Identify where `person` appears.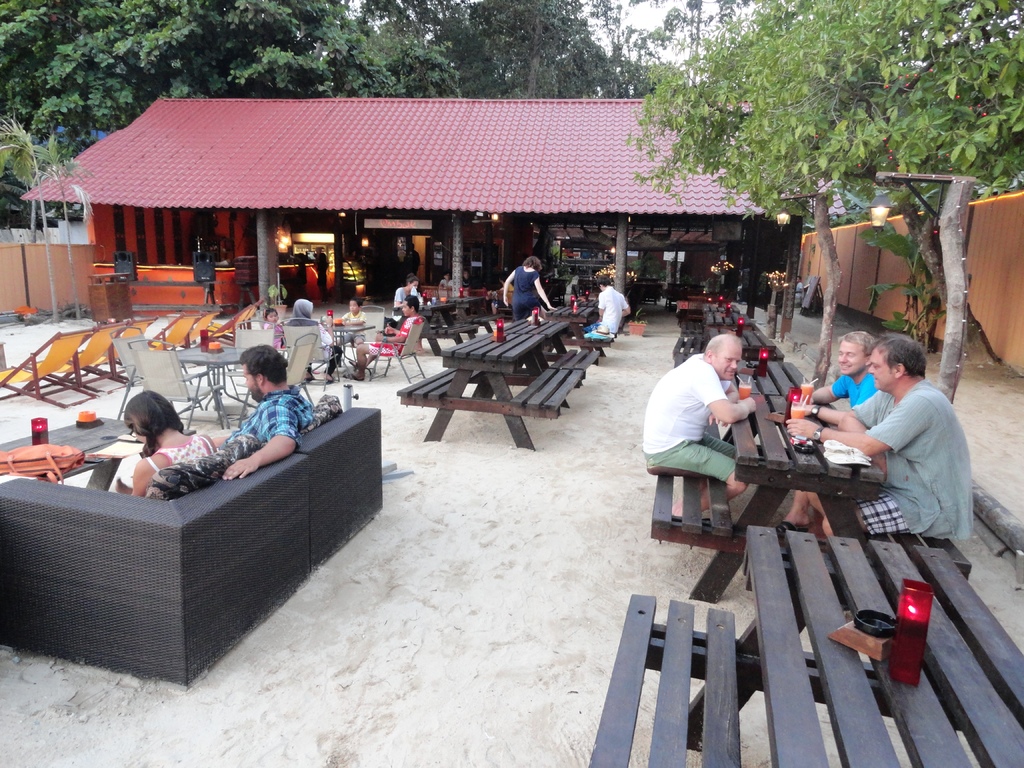
Appears at <box>330,294,365,365</box>.
